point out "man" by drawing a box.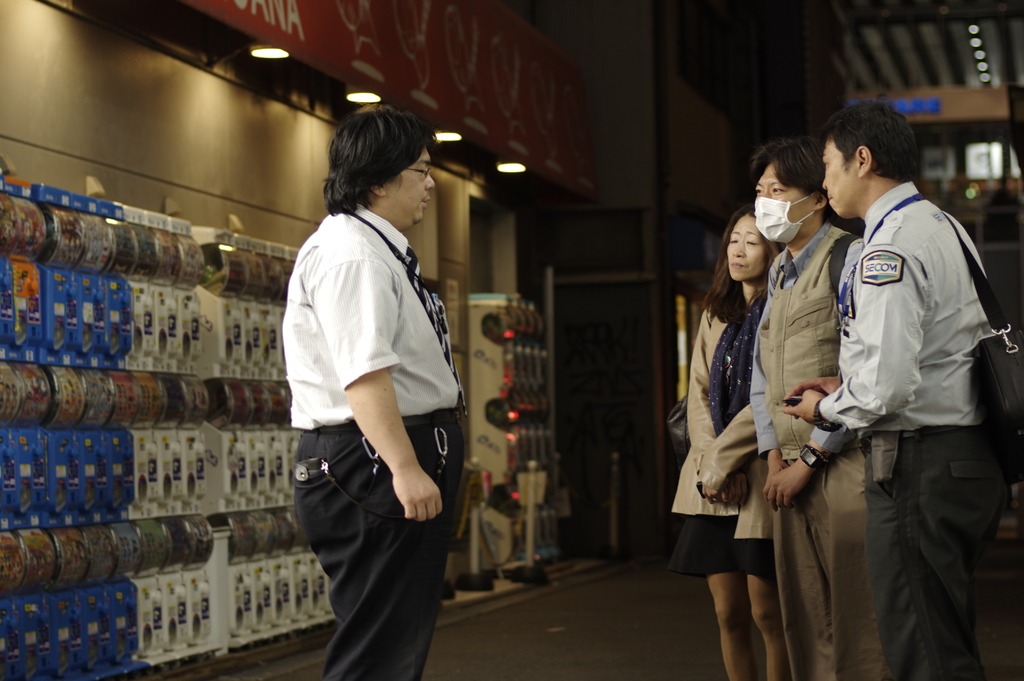
(784, 93, 1014, 680).
